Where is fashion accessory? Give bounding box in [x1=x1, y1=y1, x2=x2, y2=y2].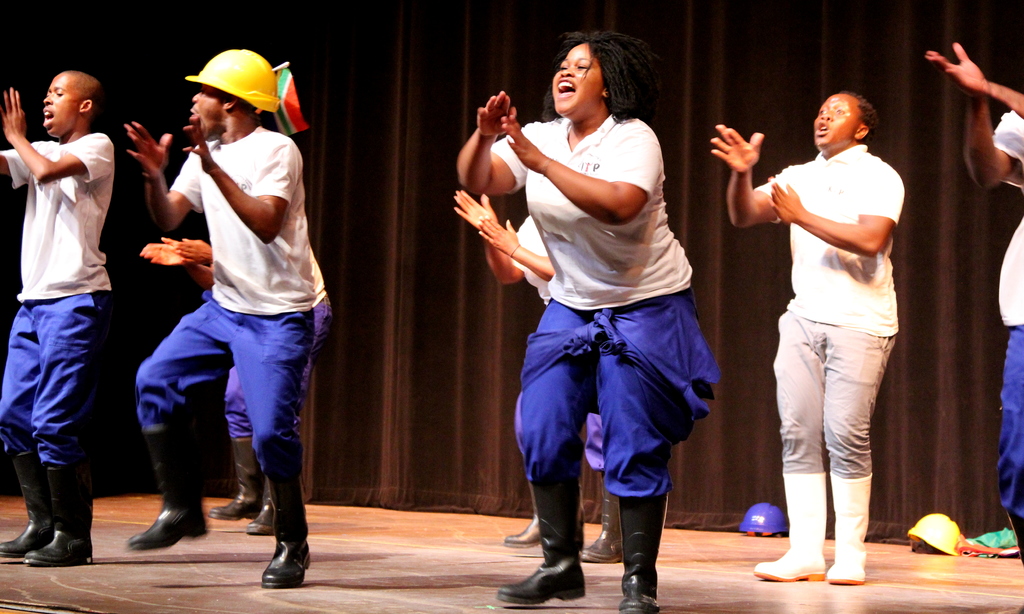
[x1=257, y1=471, x2=314, y2=590].
